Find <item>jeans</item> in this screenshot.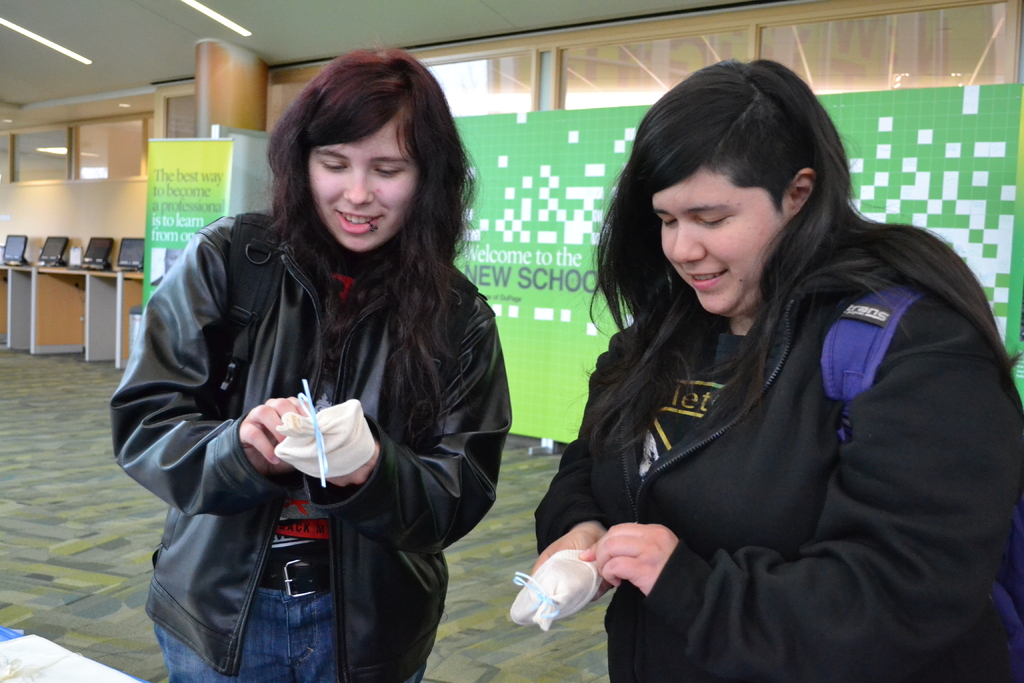
The bounding box for <item>jeans</item> is pyautogui.locateOnScreen(169, 534, 410, 679).
